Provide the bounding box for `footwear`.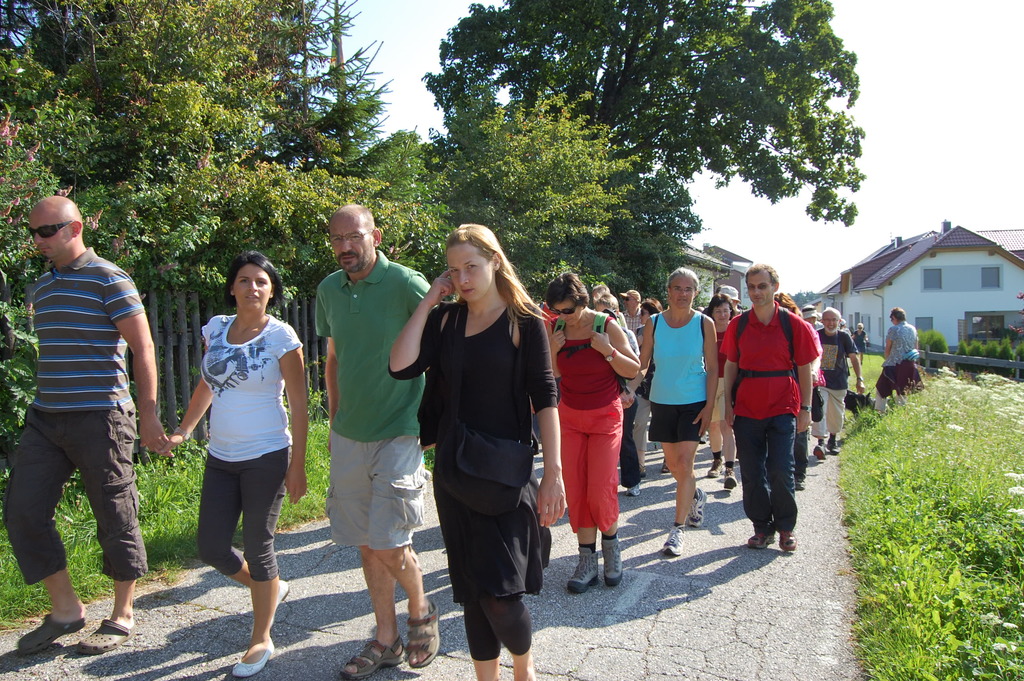
x1=829 y1=430 x2=846 y2=451.
